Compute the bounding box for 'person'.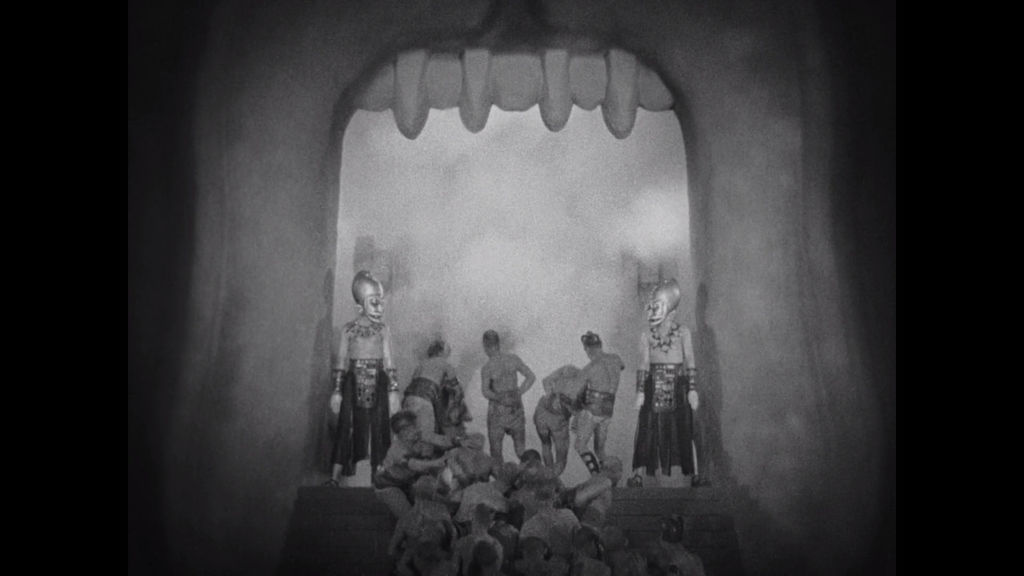
select_region(470, 537, 497, 575).
